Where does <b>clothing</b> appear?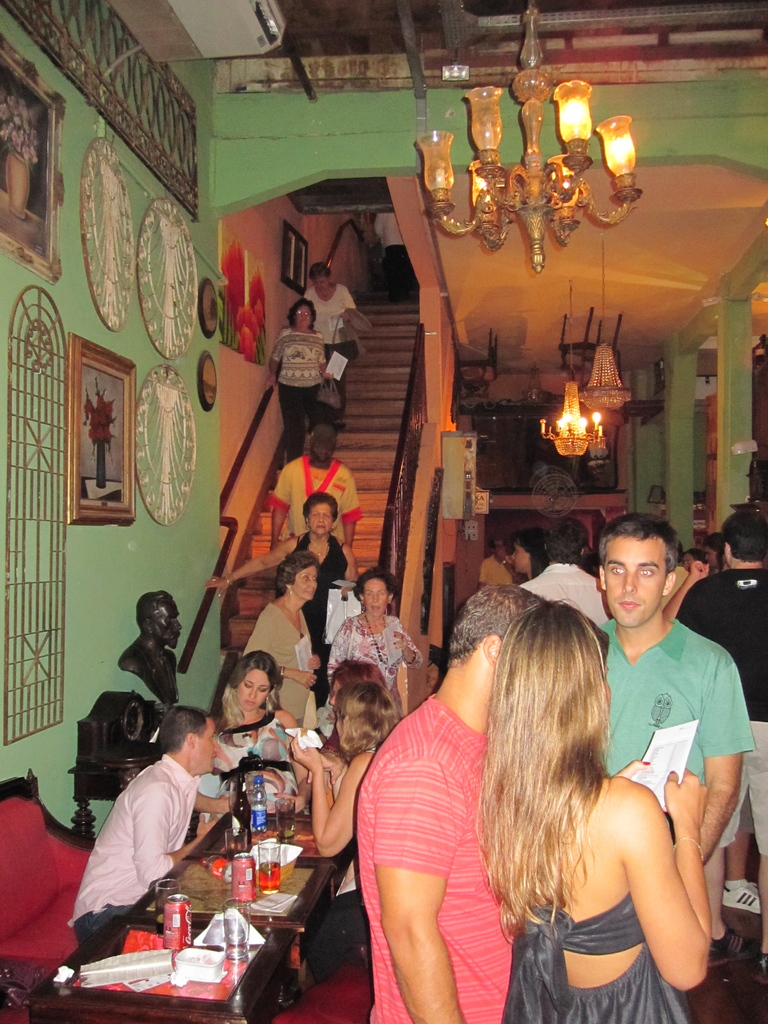
Appears at 72,735,236,936.
